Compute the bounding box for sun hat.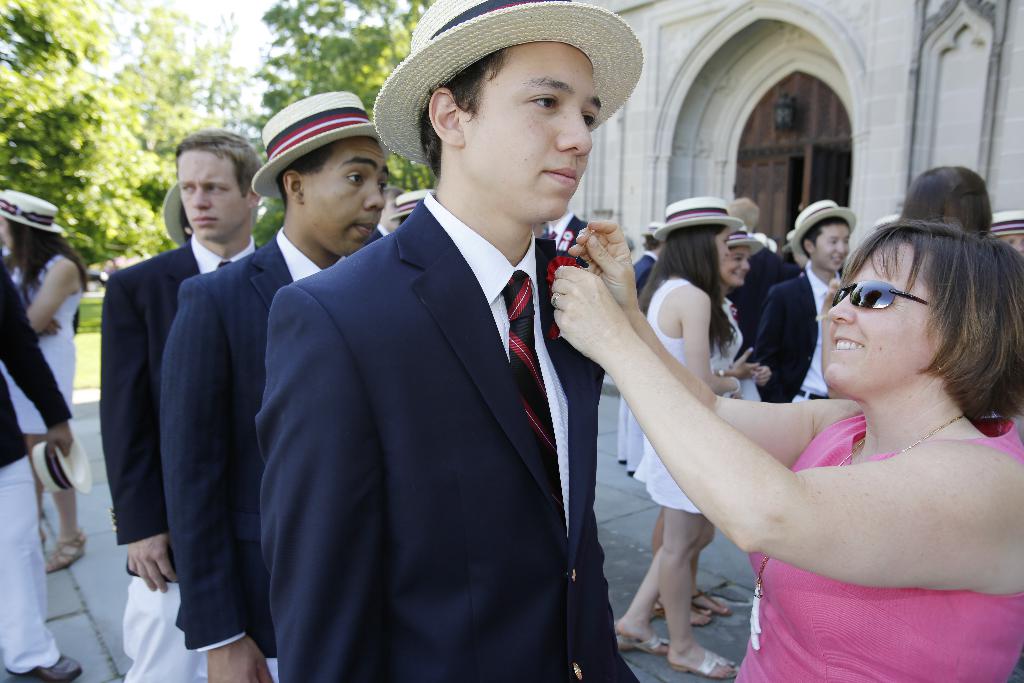
pyautogui.locateOnScreen(727, 222, 757, 250).
